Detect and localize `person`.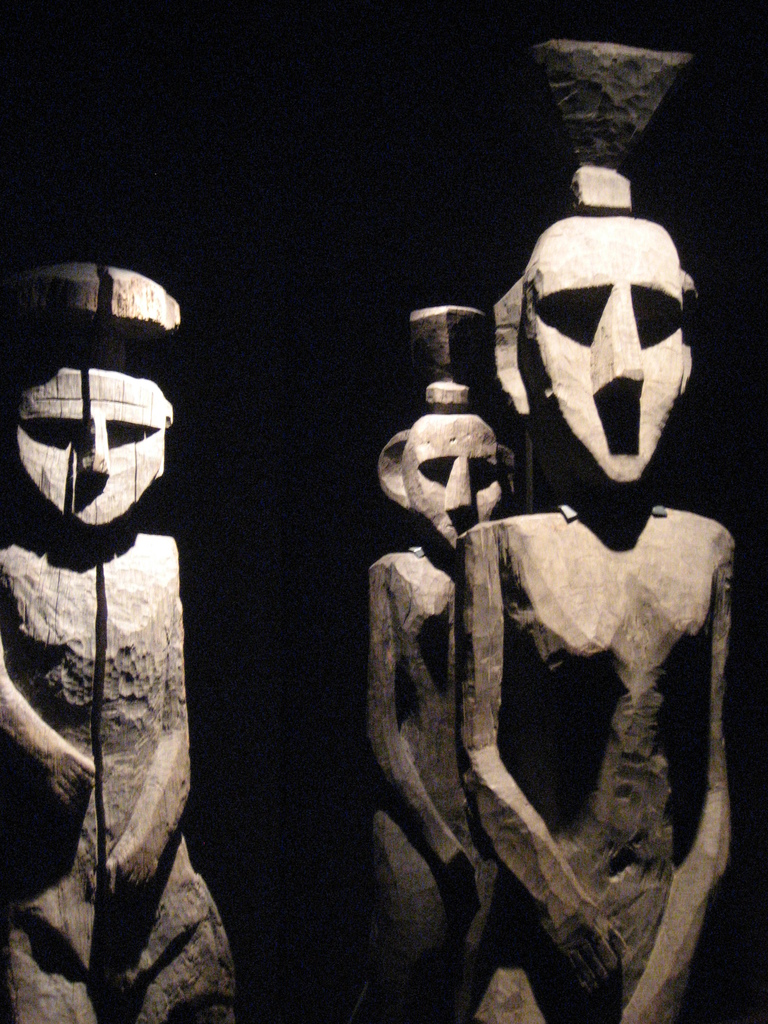
Localized at left=0, top=260, right=238, bottom=1023.
